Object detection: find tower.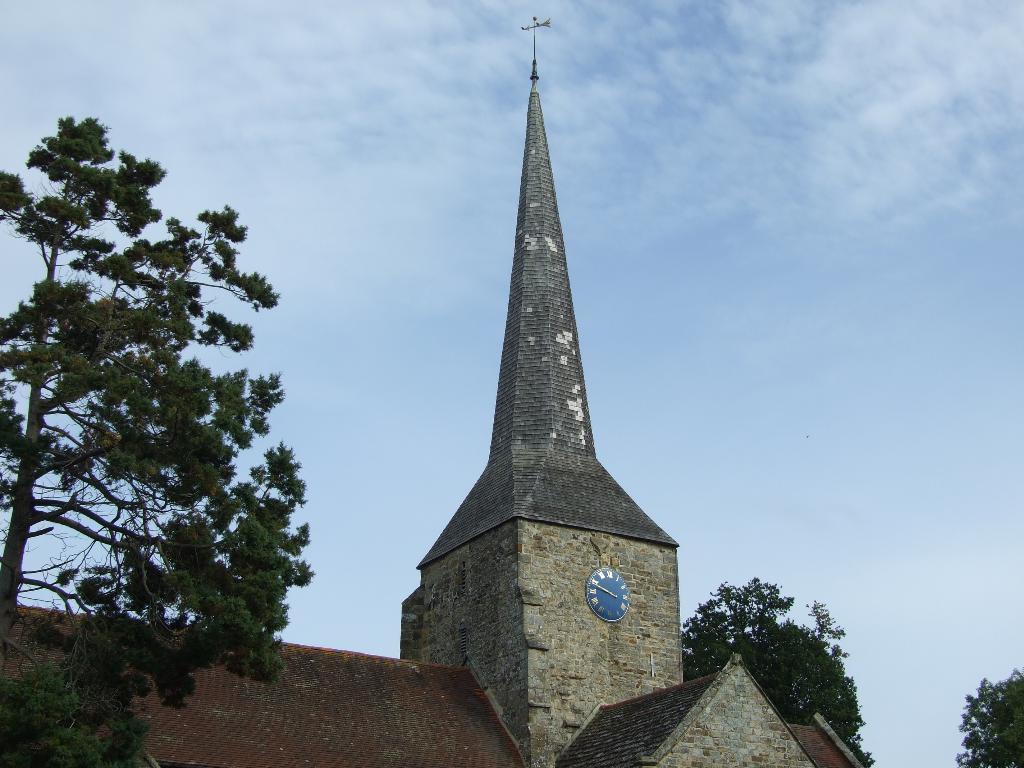
391/2/682/766.
